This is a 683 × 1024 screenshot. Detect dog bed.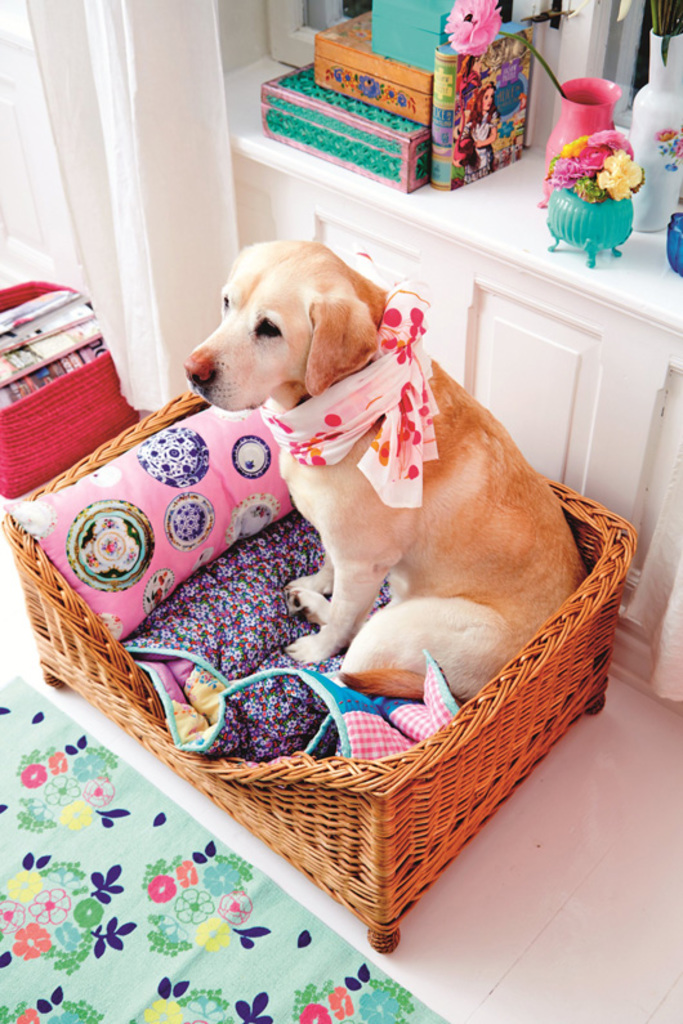
Rect(119, 517, 461, 757).
